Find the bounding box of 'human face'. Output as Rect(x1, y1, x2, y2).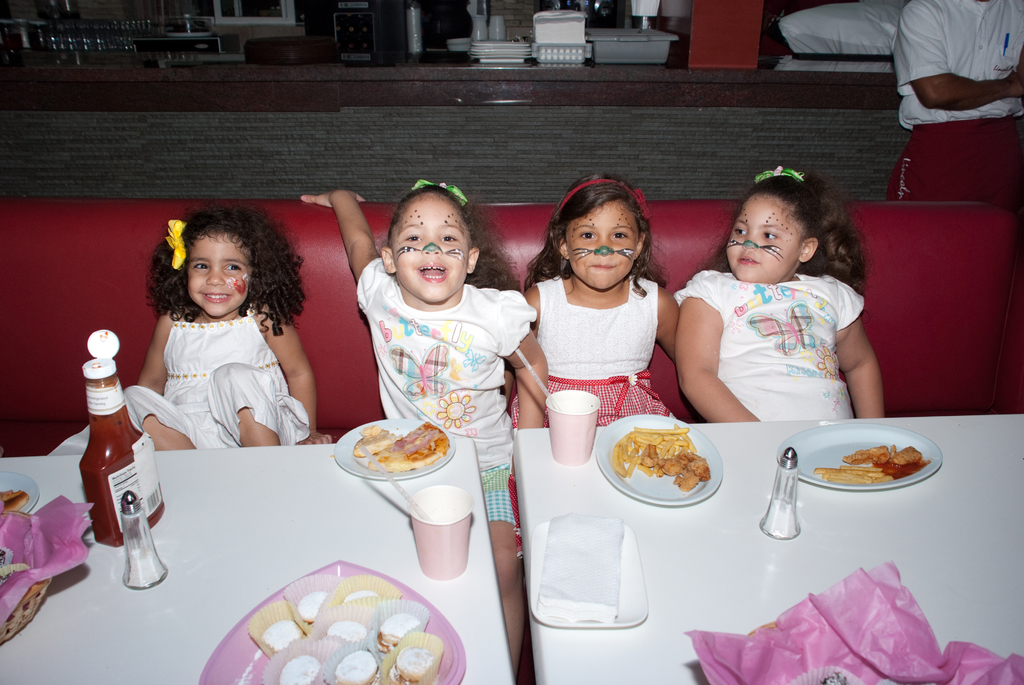
Rect(570, 200, 636, 291).
